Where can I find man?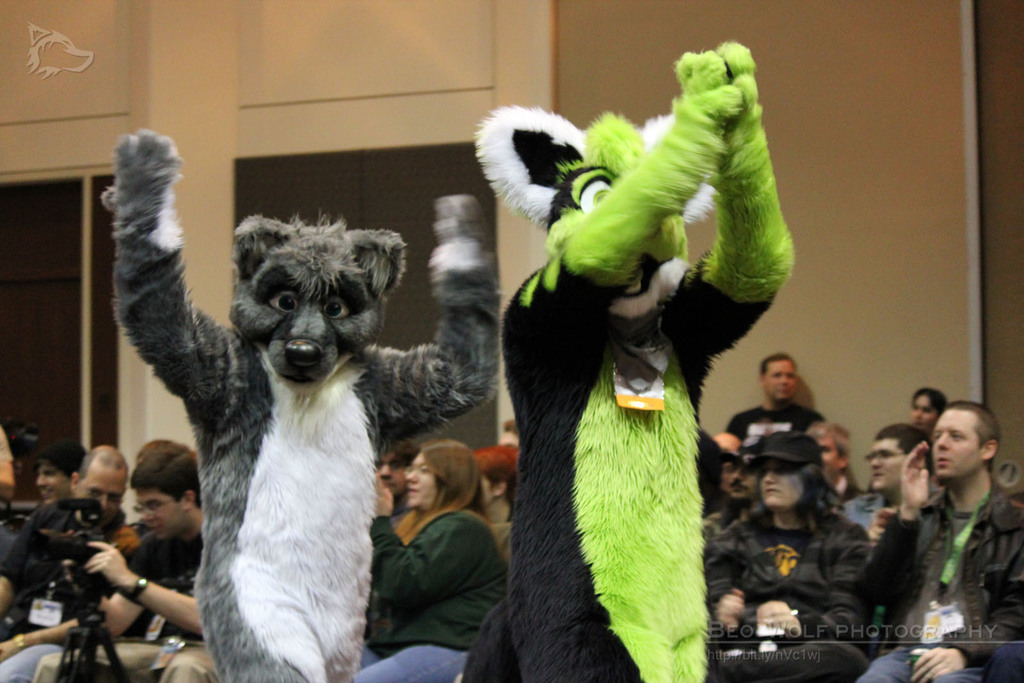
You can find it at 801/414/871/508.
